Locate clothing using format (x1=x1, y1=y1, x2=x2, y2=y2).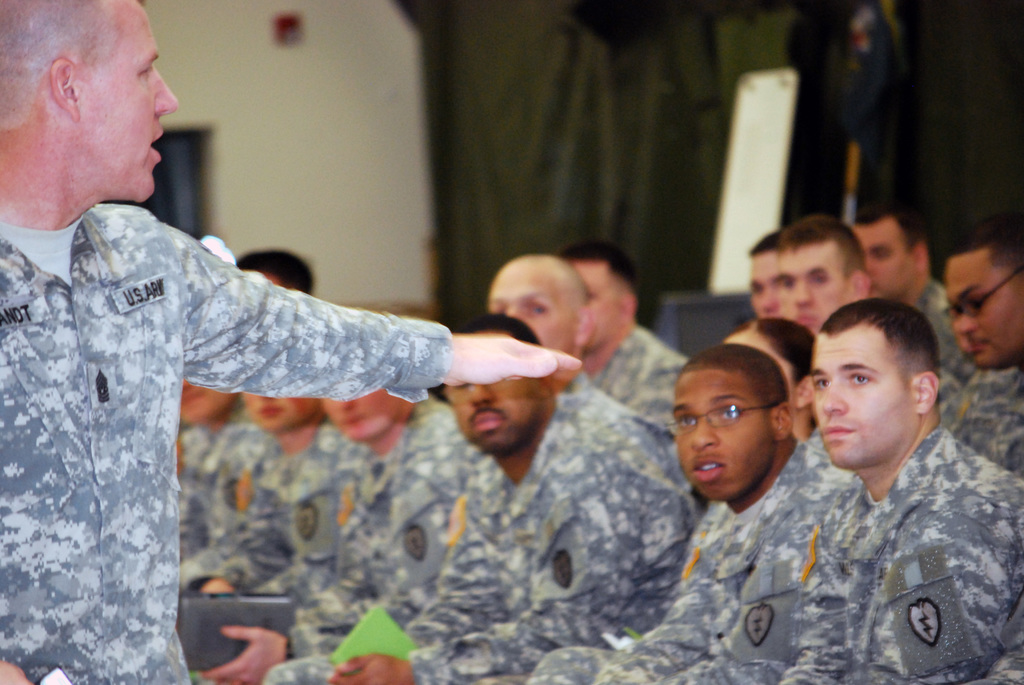
(x1=425, y1=401, x2=711, y2=684).
